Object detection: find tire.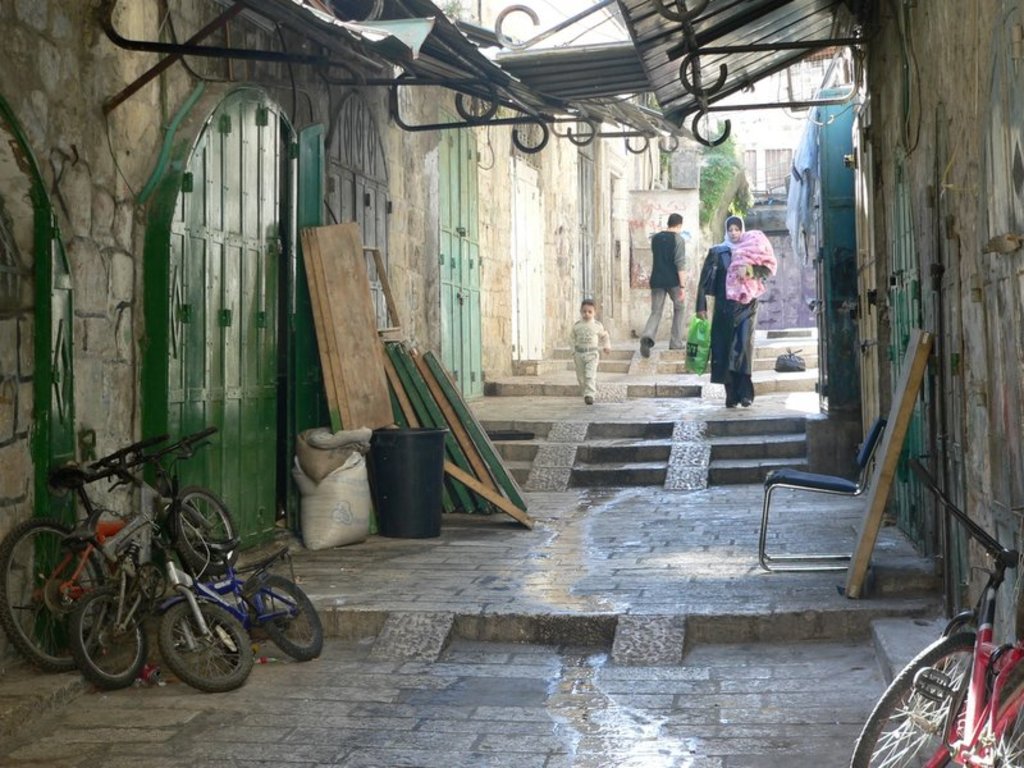
(x1=173, y1=483, x2=234, y2=567).
